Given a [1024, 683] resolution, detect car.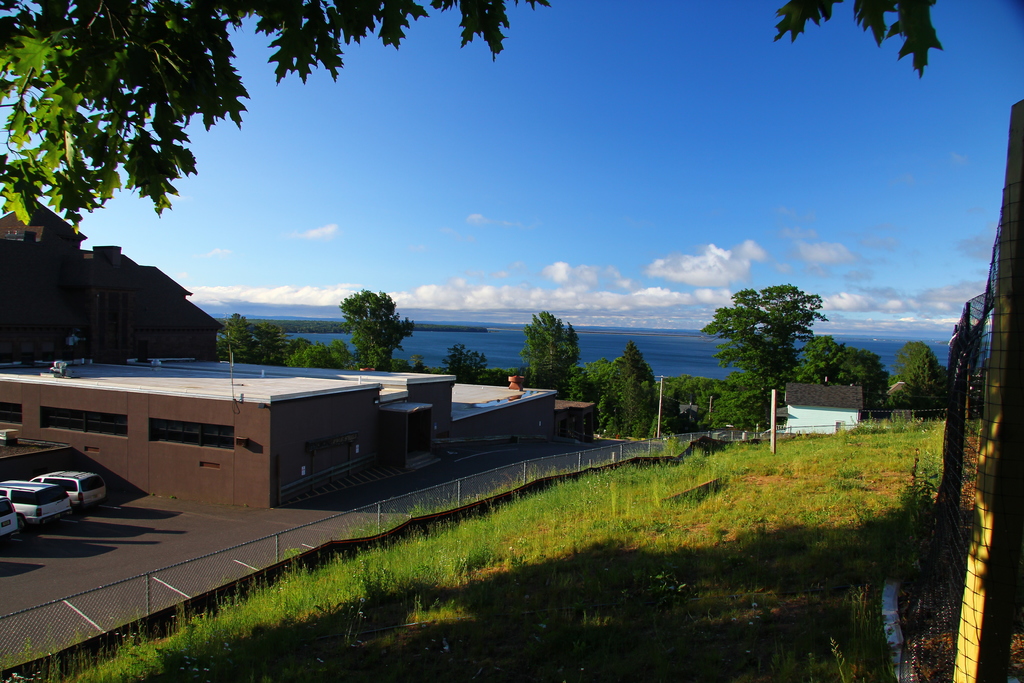
BBox(0, 489, 25, 559).
